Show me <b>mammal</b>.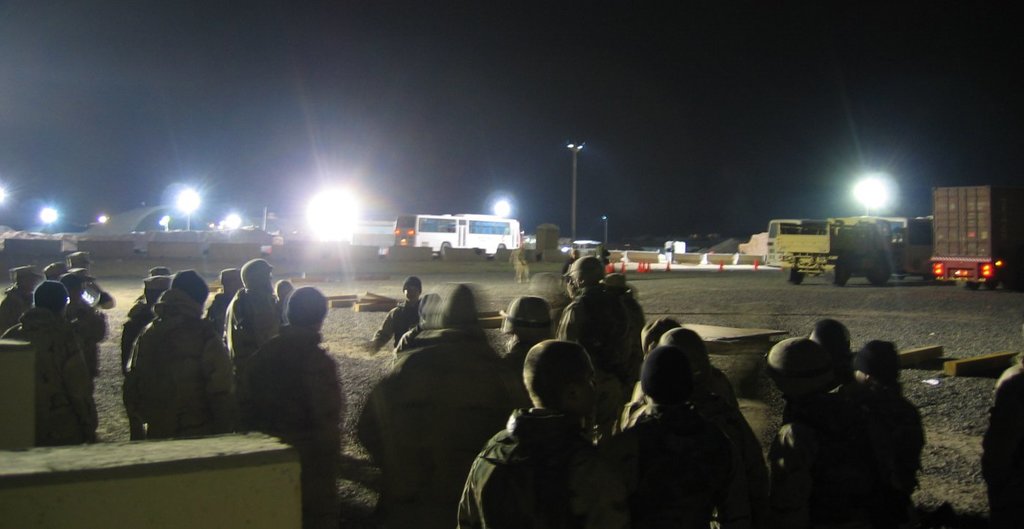
<b>mammal</b> is here: l=0, t=285, r=99, b=445.
